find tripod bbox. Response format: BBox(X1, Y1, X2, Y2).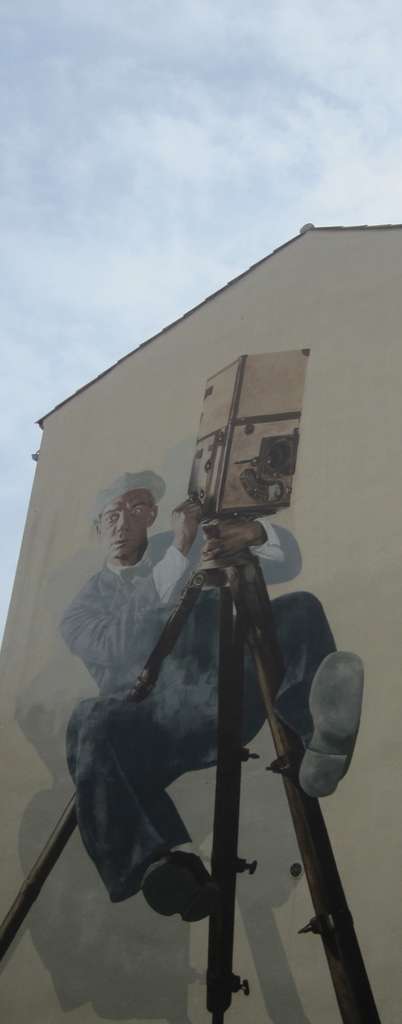
BBox(0, 529, 377, 1023).
